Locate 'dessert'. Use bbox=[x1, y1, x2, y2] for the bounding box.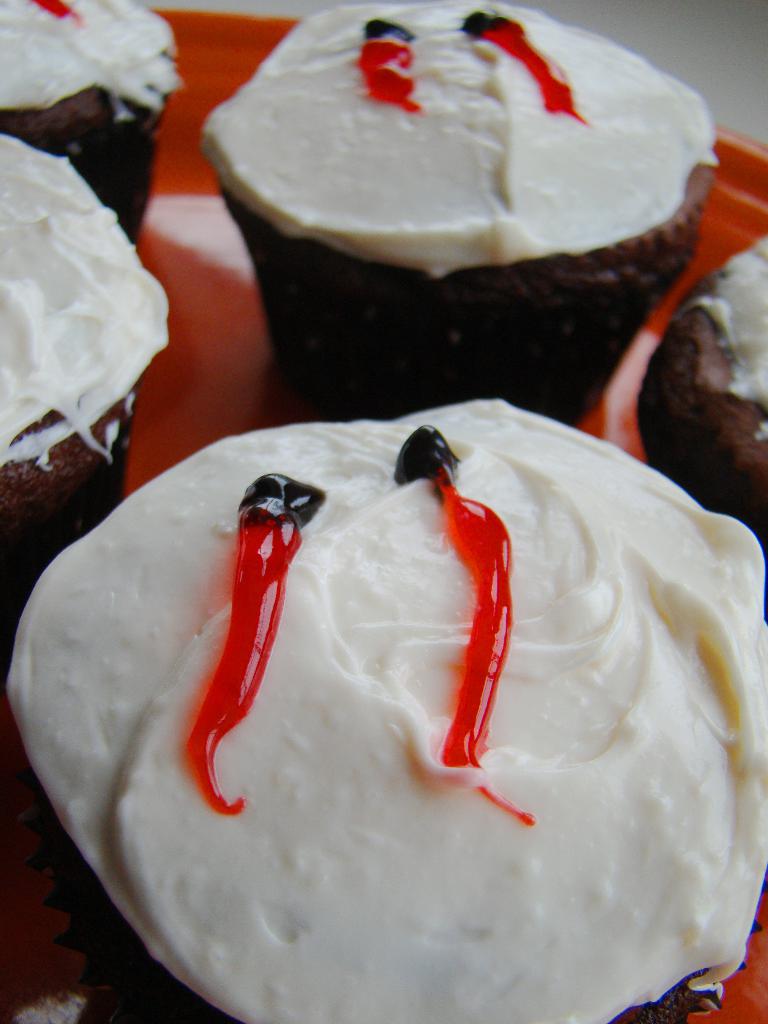
bbox=[56, 396, 757, 1011].
